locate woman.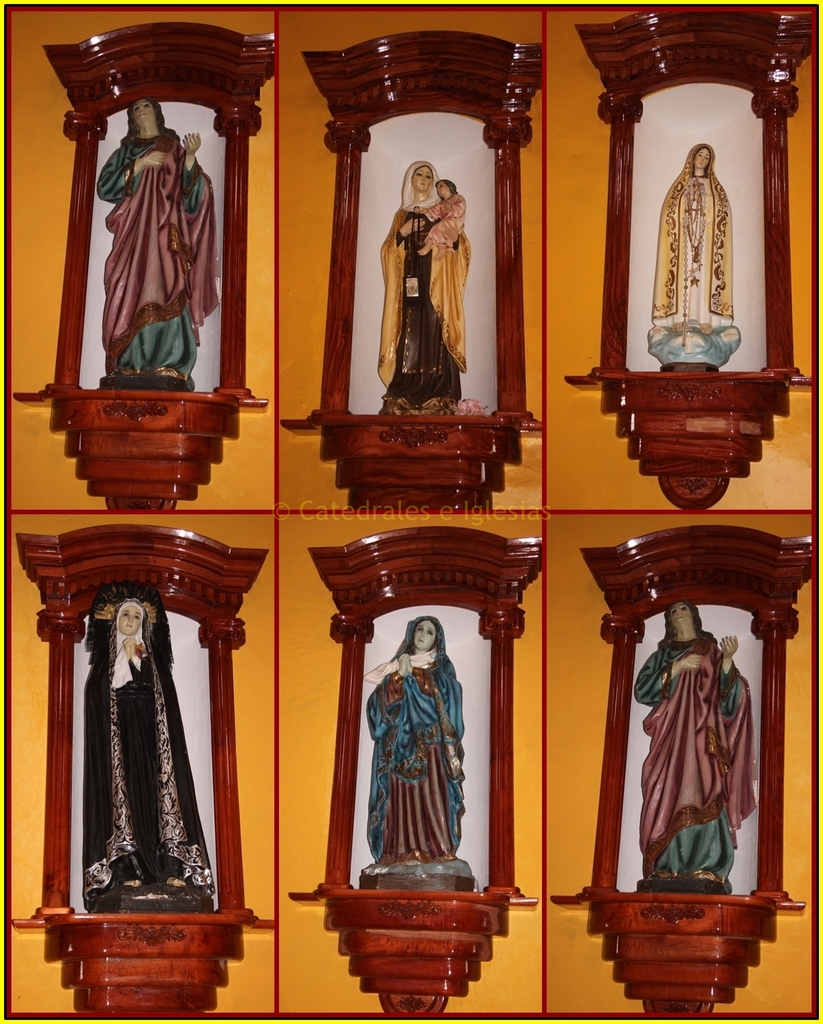
Bounding box: (632,601,758,885).
